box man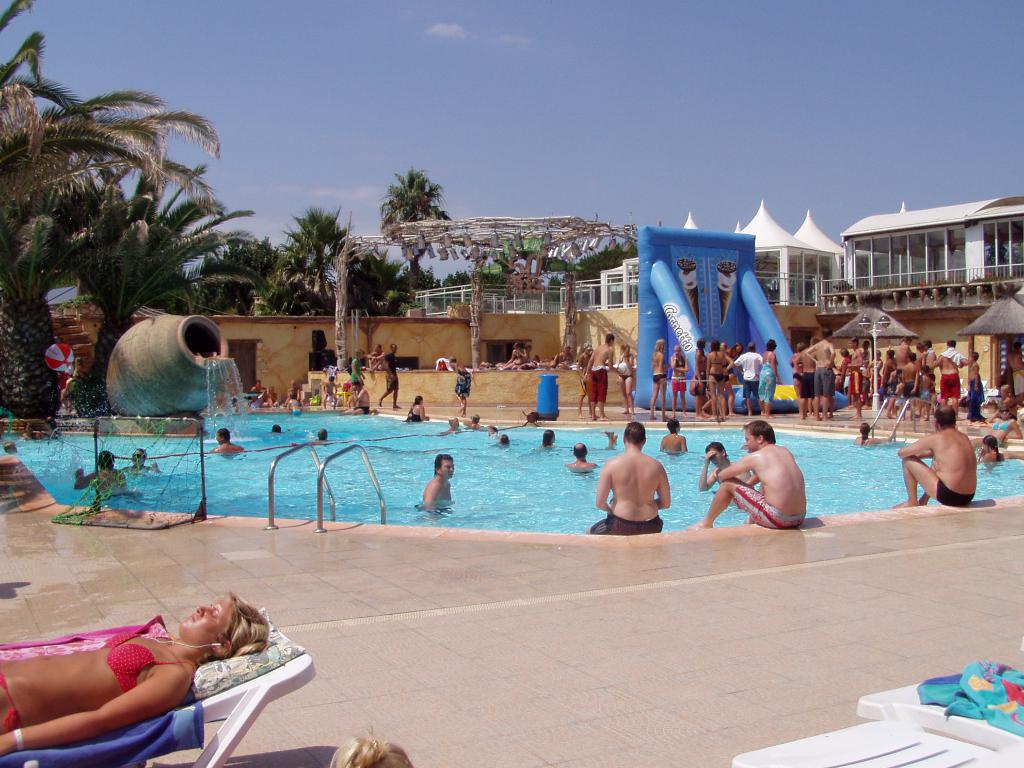
pyautogui.locateOnScreen(212, 429, 244, 457)
